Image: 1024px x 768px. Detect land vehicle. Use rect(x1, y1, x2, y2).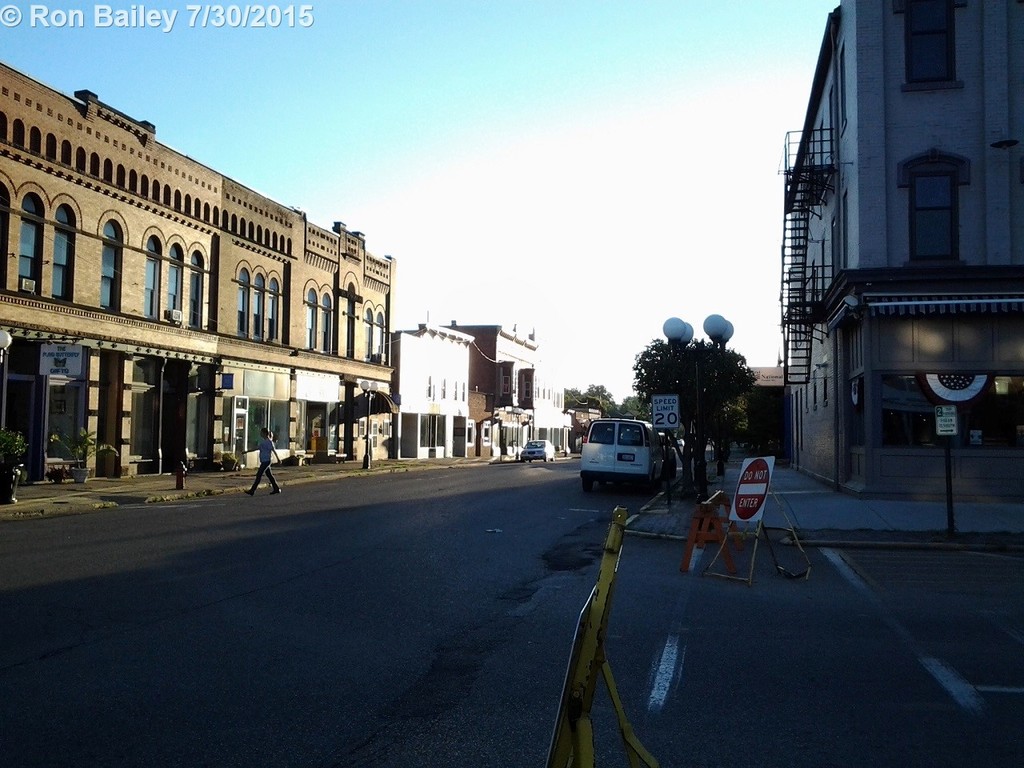
rect(579, 422, 667, 486).
